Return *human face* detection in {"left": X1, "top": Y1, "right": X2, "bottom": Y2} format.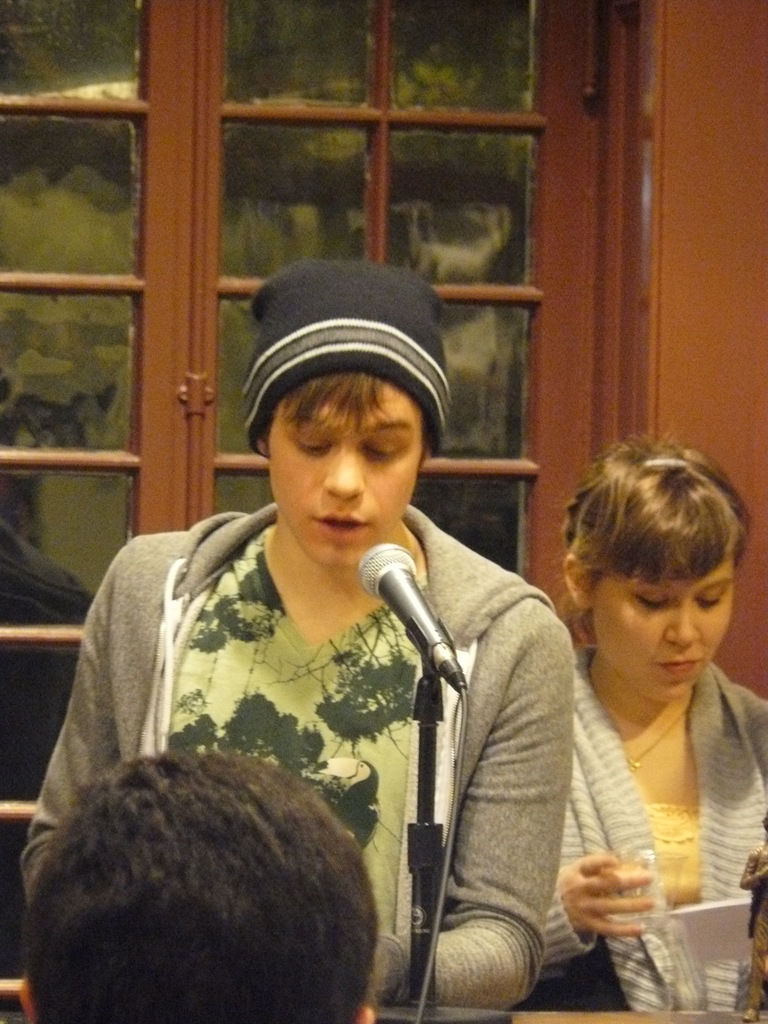
{"left": 589, "top": 561, "right": 735, "bottom": 700}.
